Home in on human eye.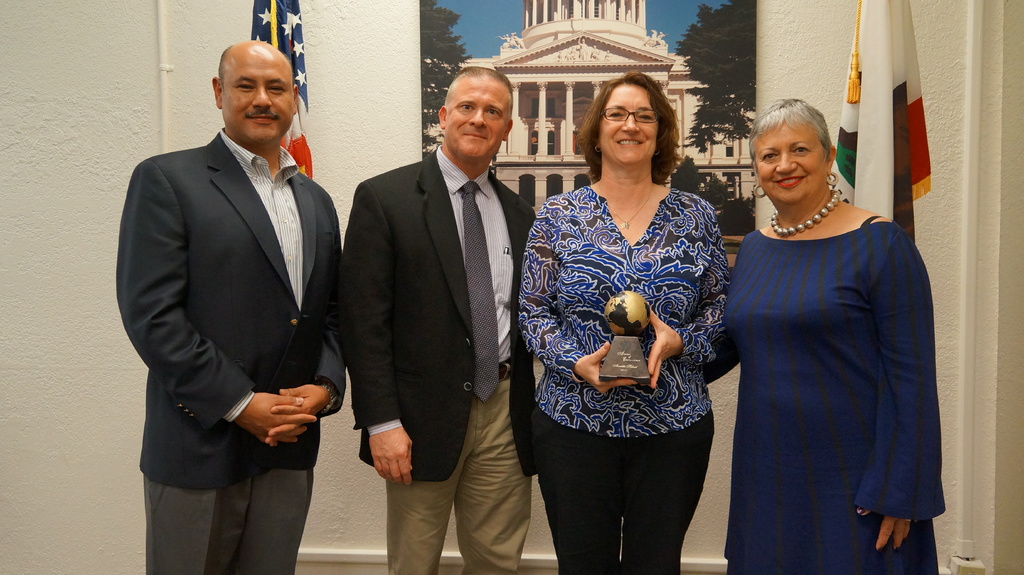
Homed in at (458,102,477,111).
